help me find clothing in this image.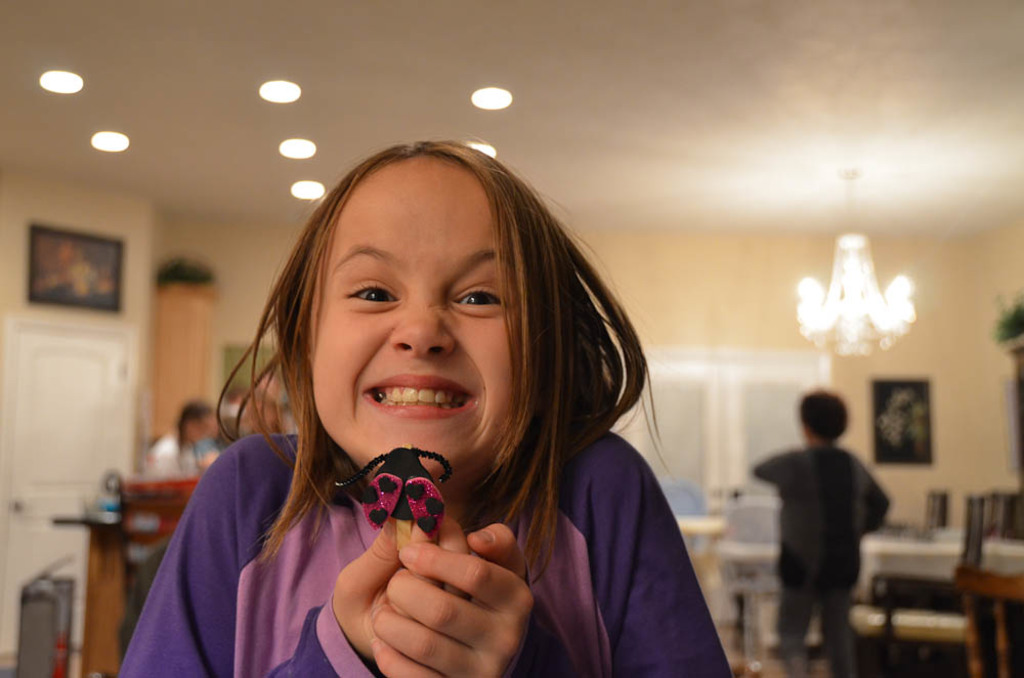
Found it: left=767, top=402, right=905, bottom=639.
